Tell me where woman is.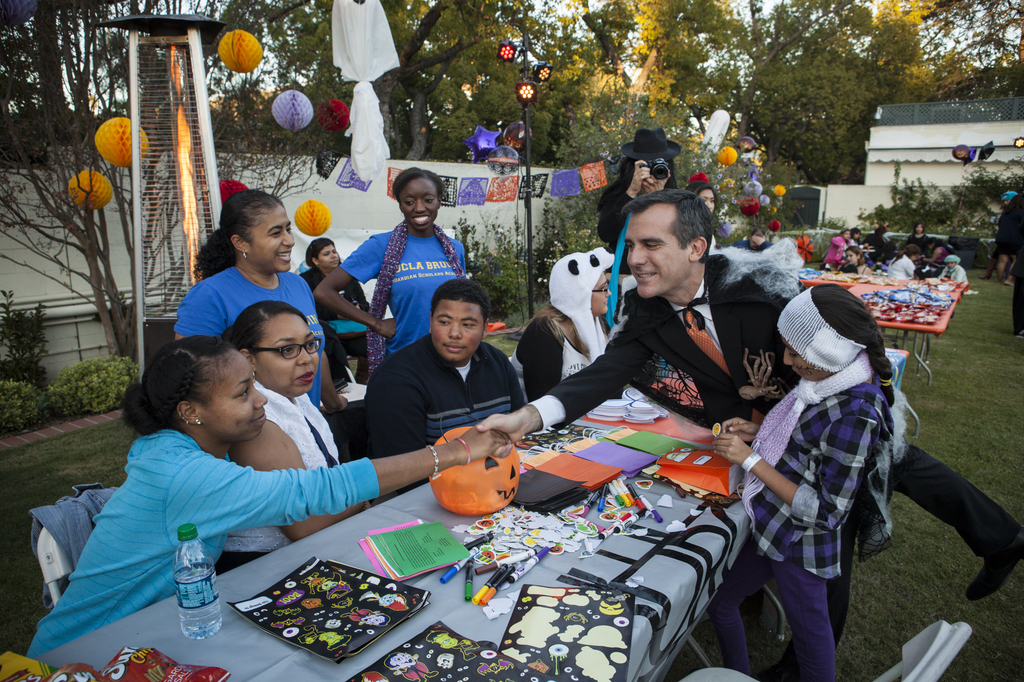
woman is at BBox(890, 245, 924, 284).
